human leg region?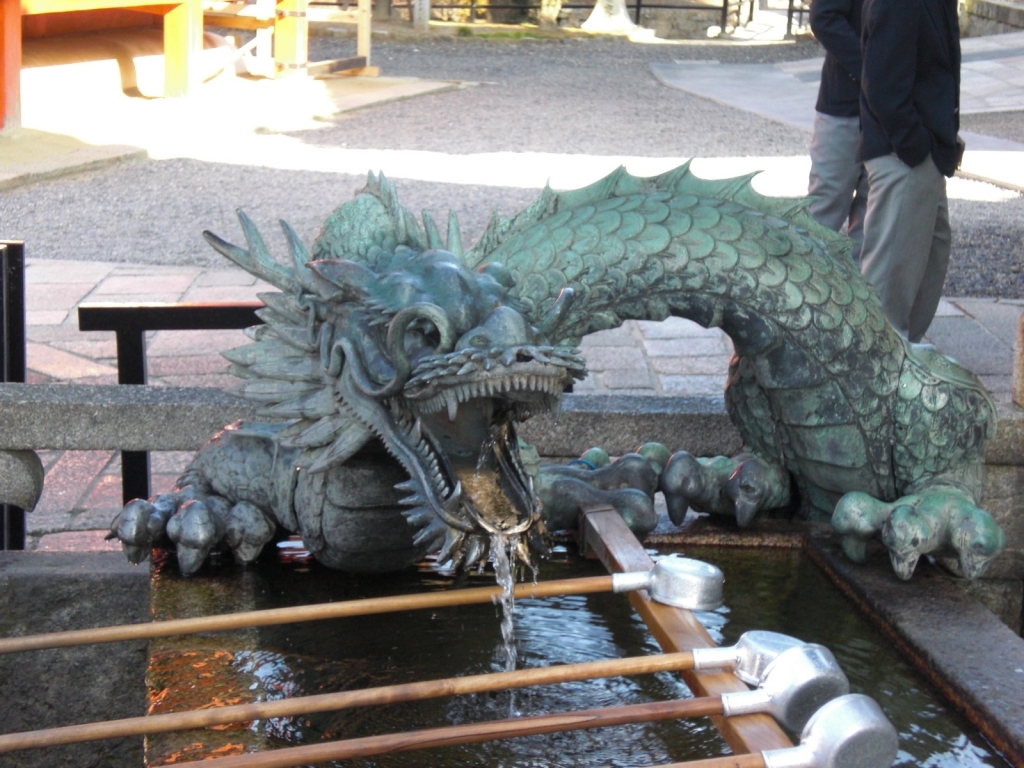
<bbox>852, 118, 945, 337</bbox>
